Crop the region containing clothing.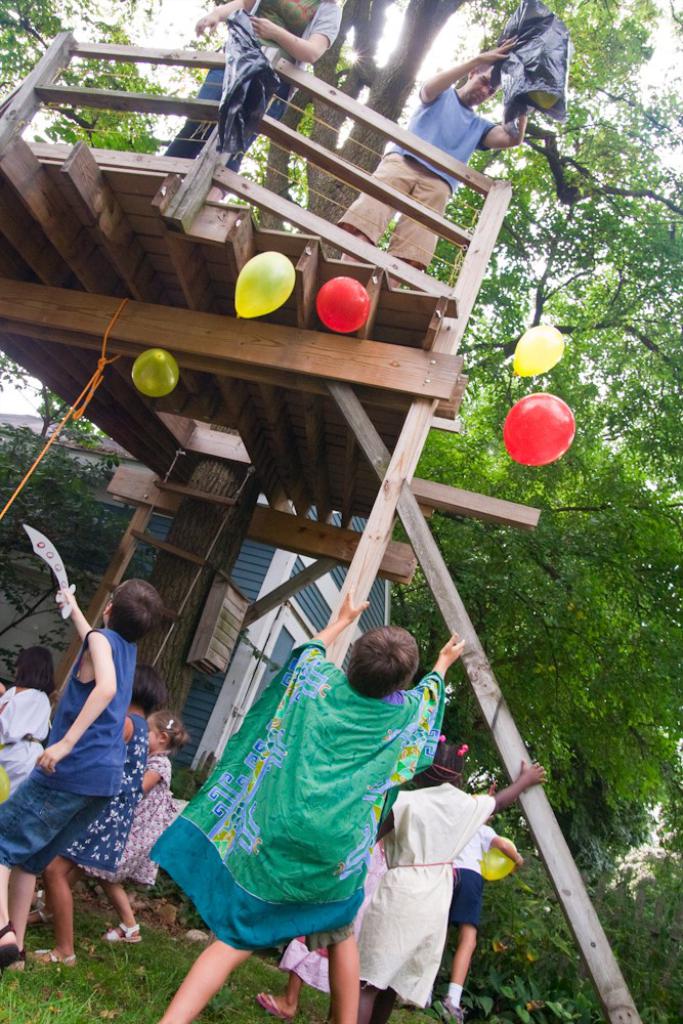
Crop region: BBox(125, 640, 437, 951).
